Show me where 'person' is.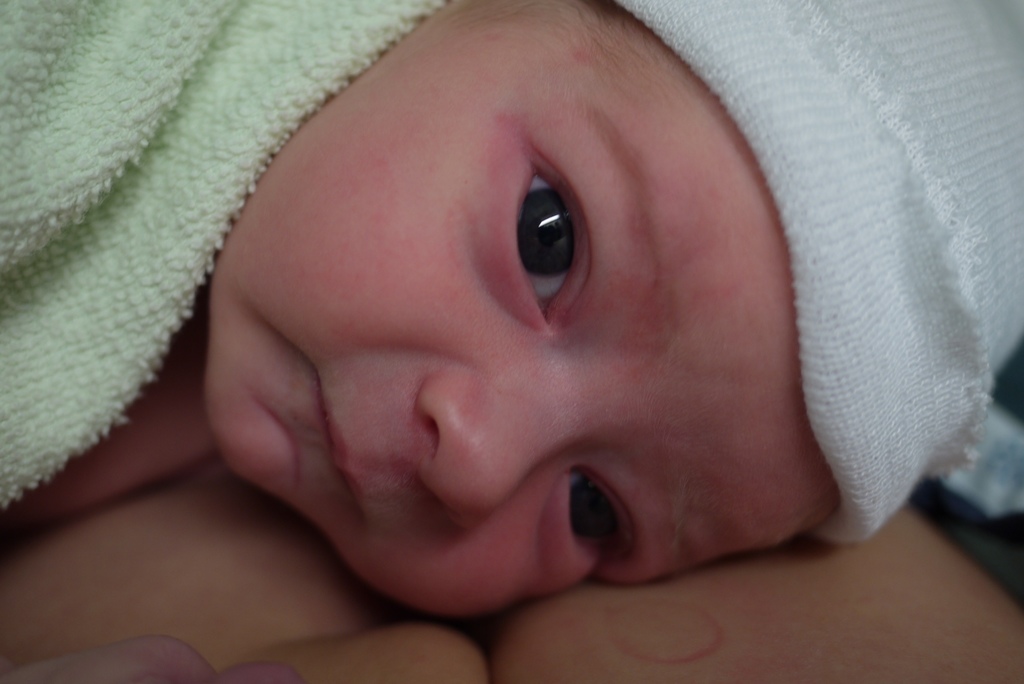
'person' is at 106, 0, 1023, 676.
